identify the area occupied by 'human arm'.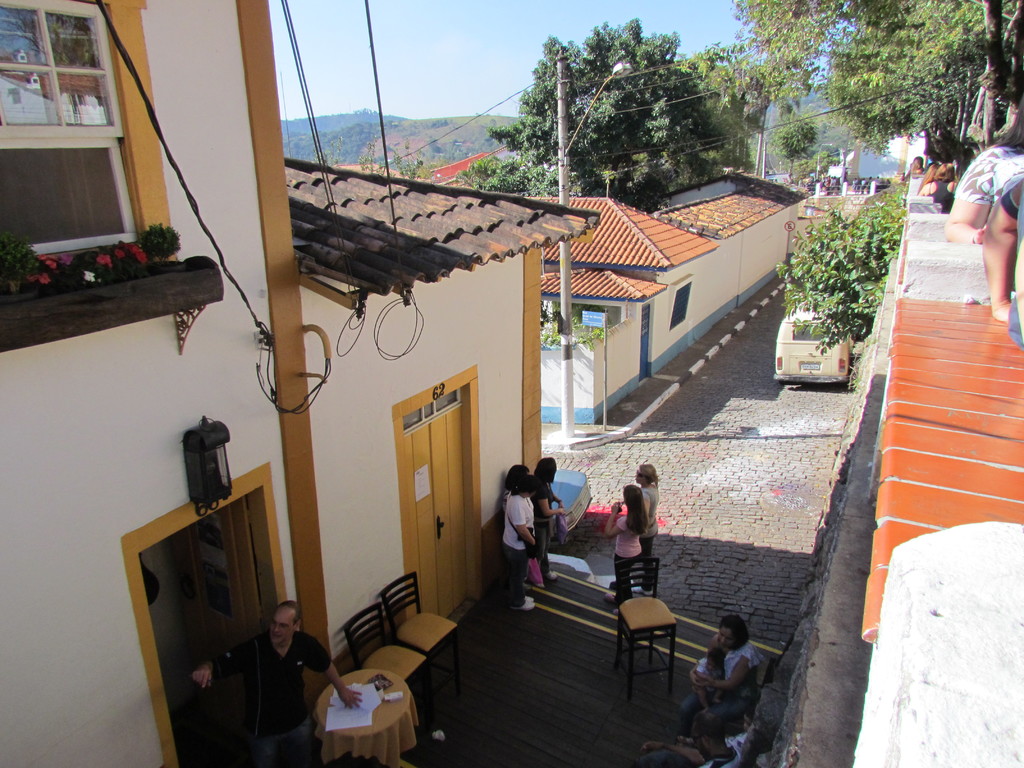
Area: x1=639, y1=495, x2=657, y2=532.
